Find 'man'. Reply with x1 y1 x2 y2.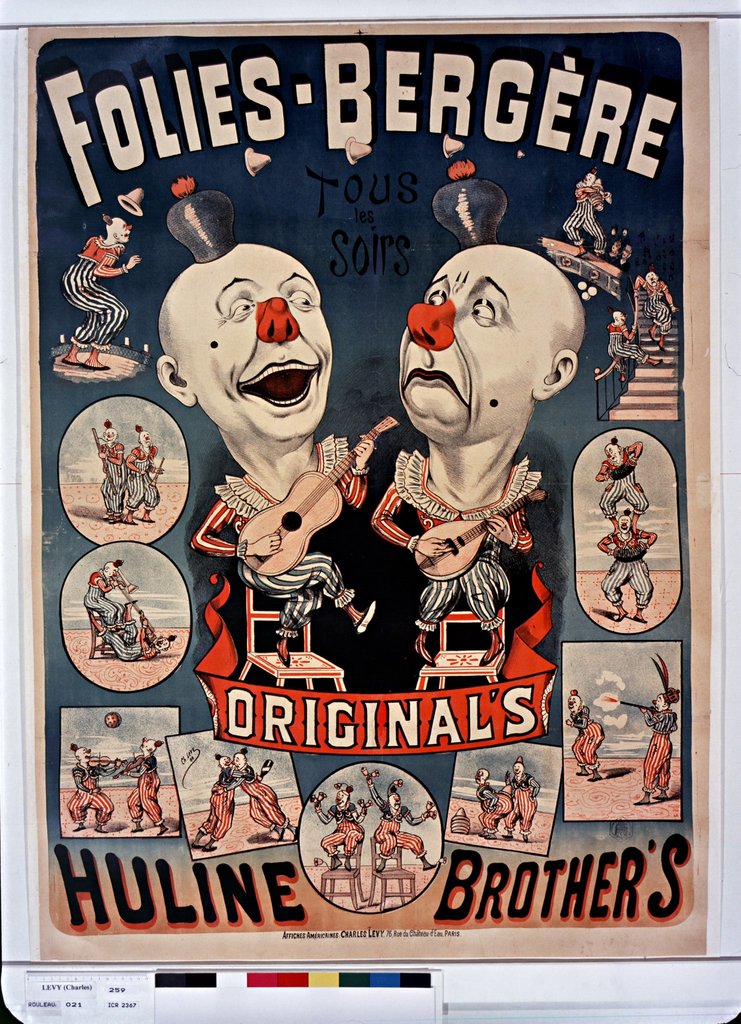
629 271 678 353.
